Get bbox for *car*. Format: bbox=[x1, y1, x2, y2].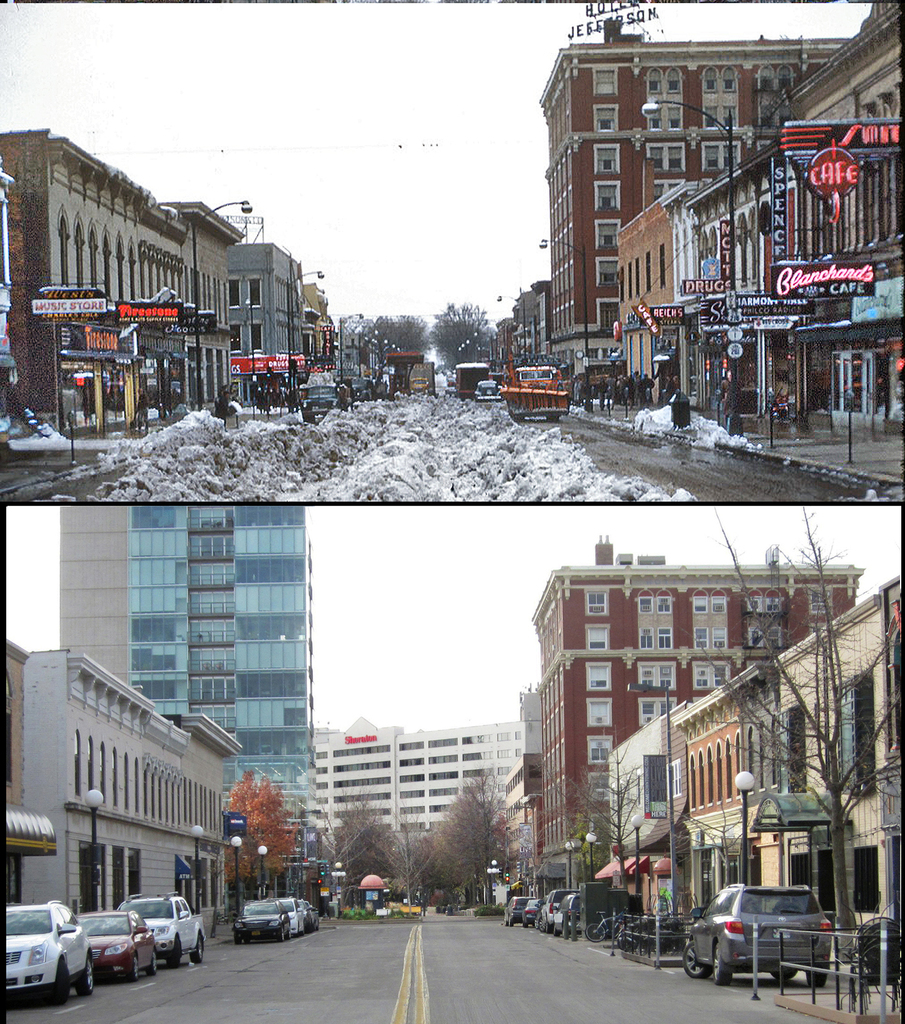
bbox=[695, 896, 812, 998].
